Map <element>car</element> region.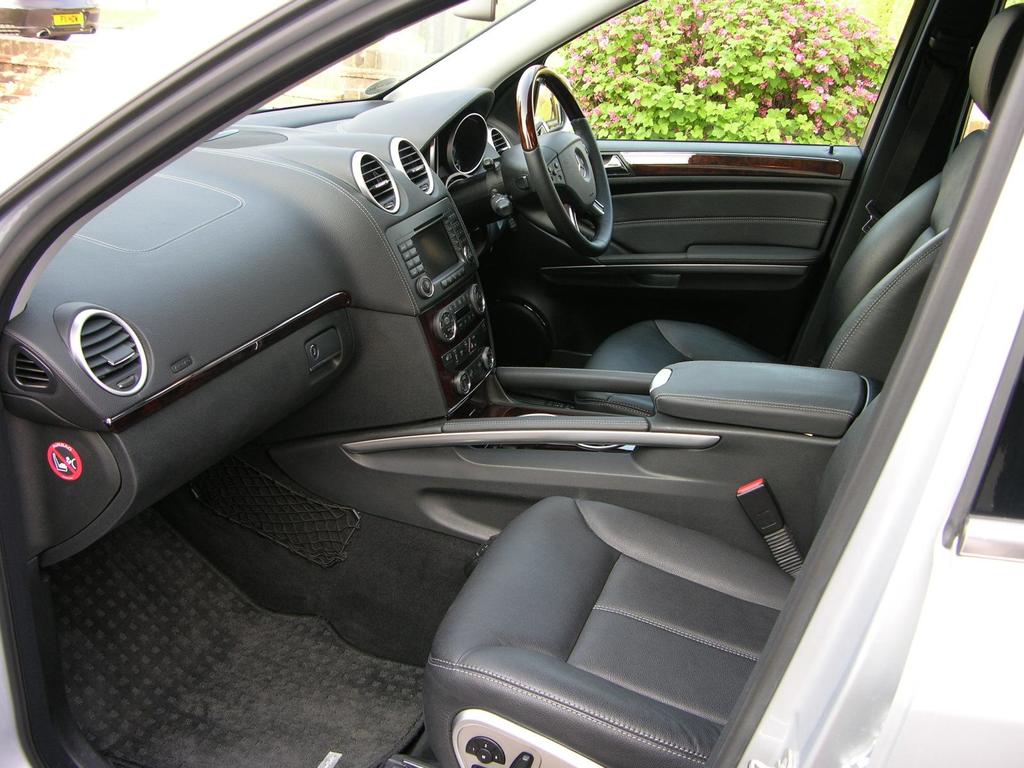
Mapped to rect(0, 1, 1023, 765).
